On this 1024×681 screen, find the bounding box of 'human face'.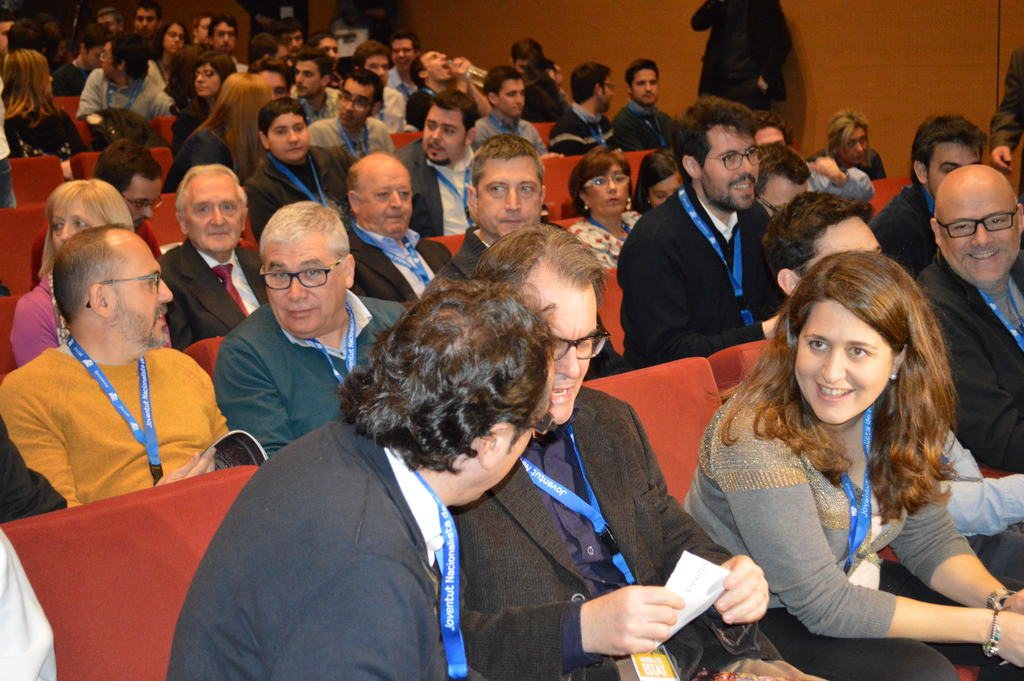
Bounding box: <box>131,8,154,30</box>.
